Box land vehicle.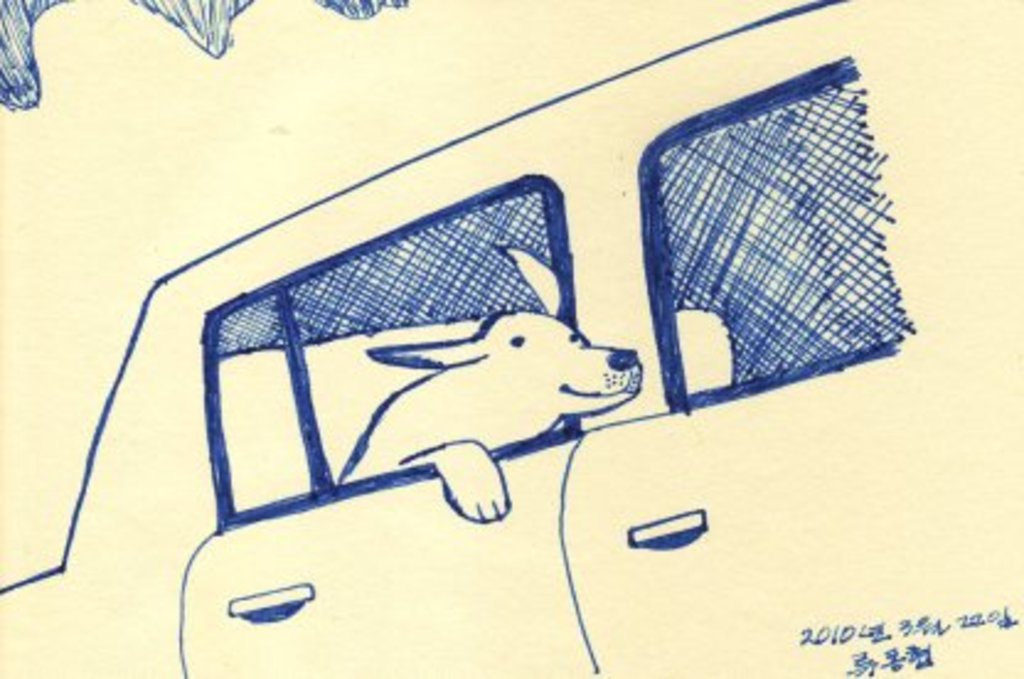
Rect(0, 0, 1022, 677).
